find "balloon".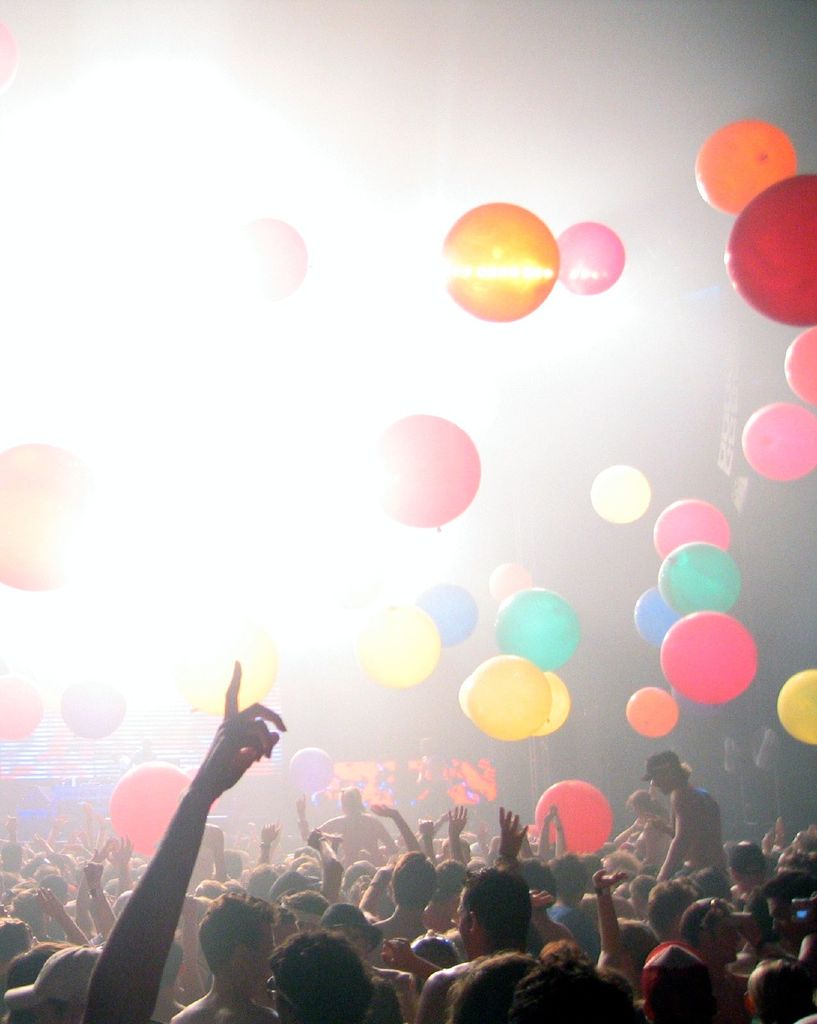
x1=0 y1=438 x2=95 y2=588.
